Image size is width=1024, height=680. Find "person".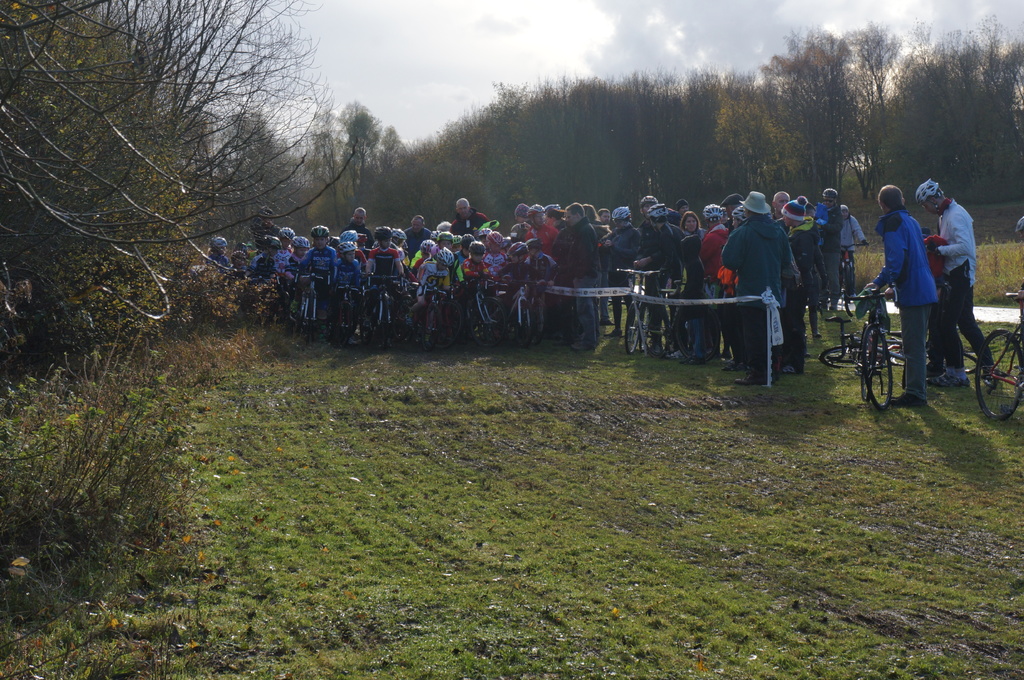
crop(915, 180, 998, 391).
